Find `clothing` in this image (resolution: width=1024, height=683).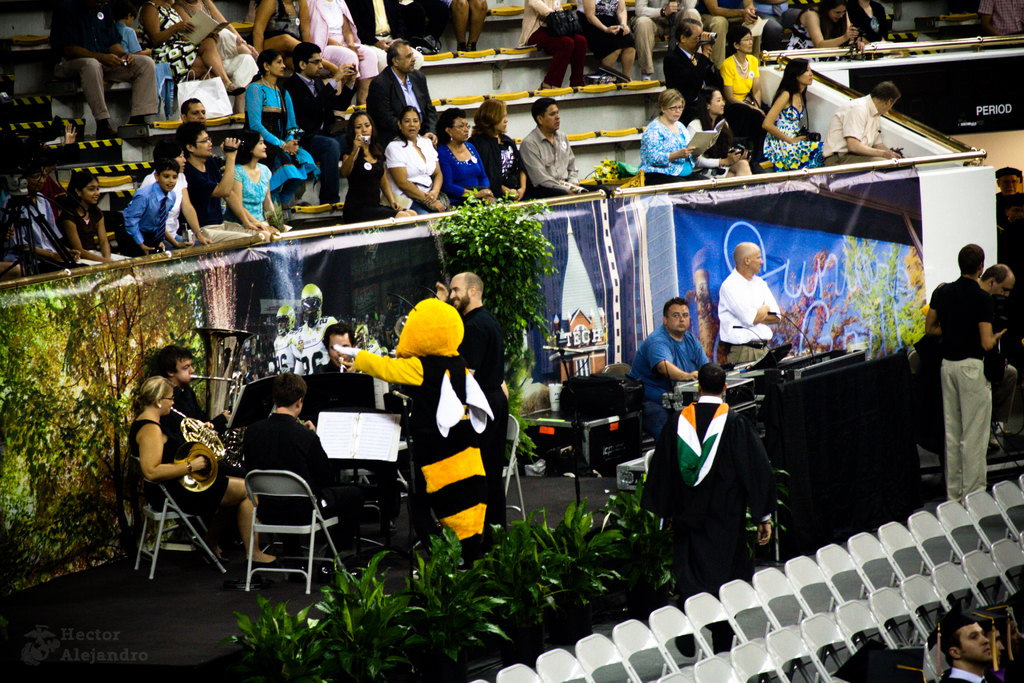
box(664, 46, 766, 149).
